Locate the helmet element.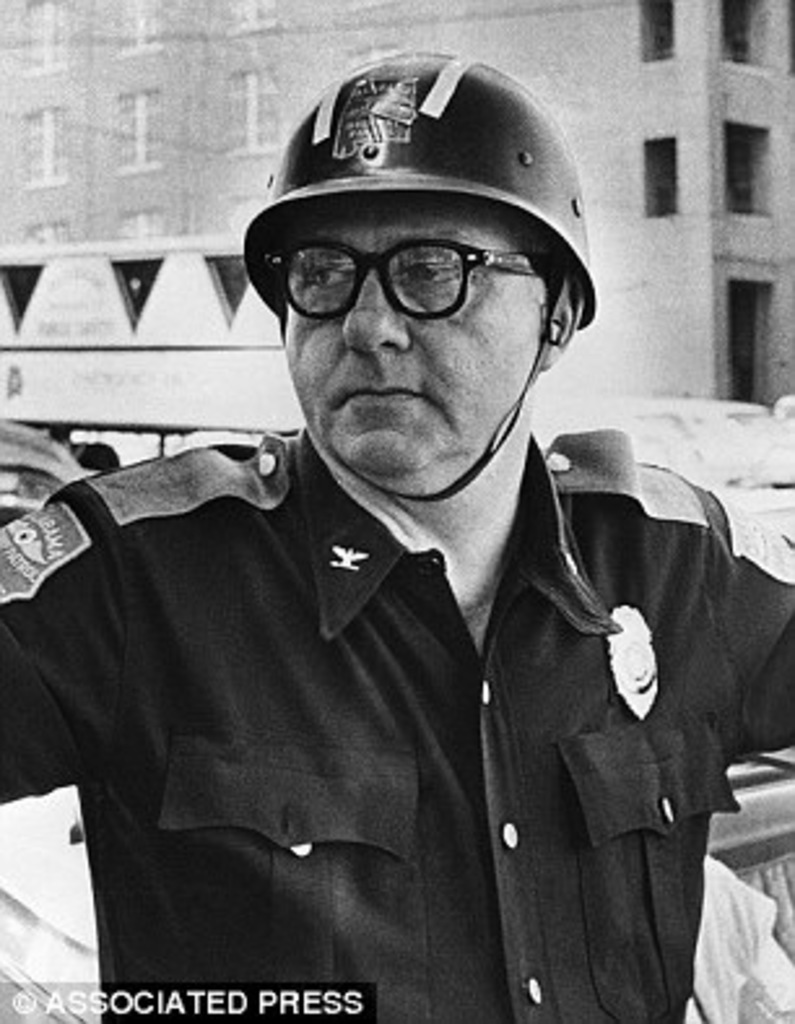
Element bbox: region(239, 47, 605, 499).
